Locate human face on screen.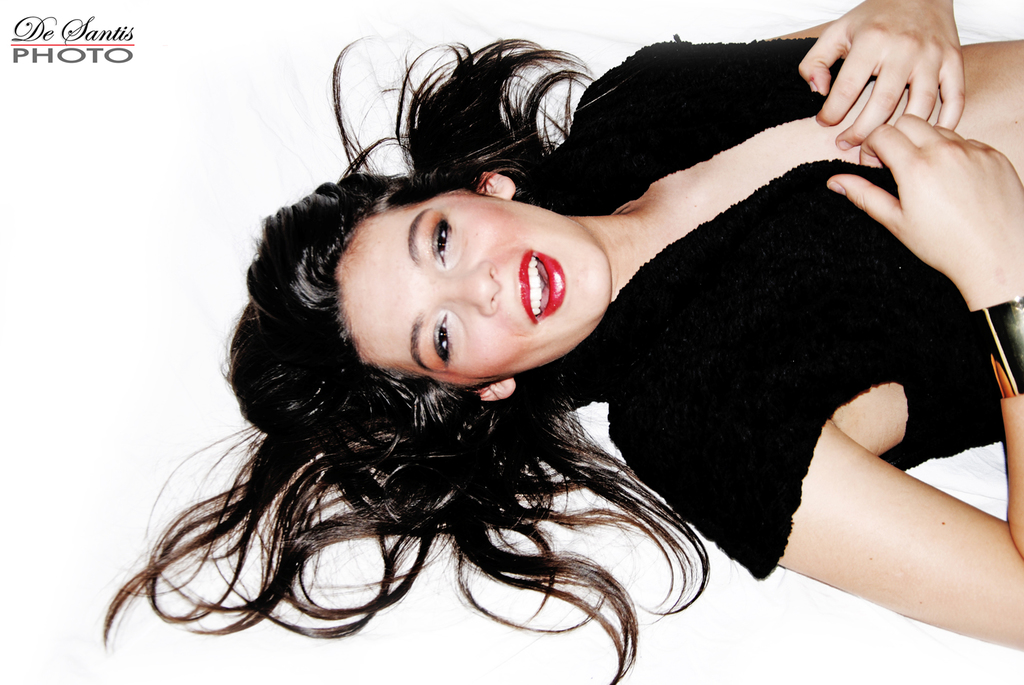
On screen at crop(339, 190, 612, 390).
